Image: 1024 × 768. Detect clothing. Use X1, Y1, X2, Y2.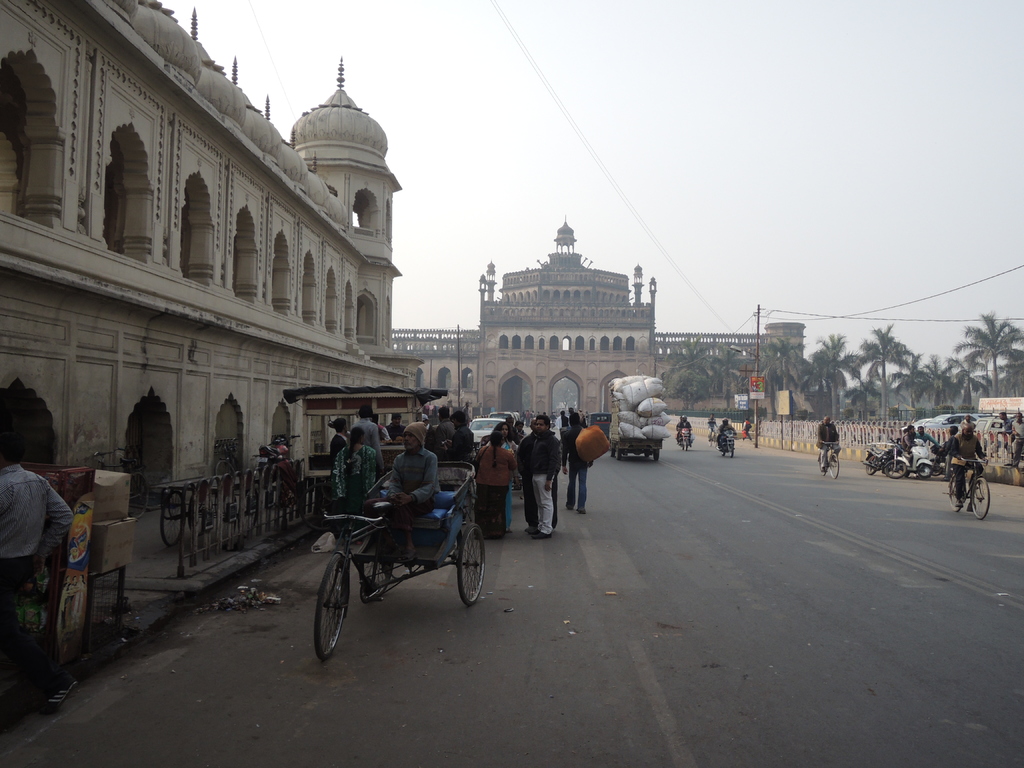
715, 426, 733, 449.
